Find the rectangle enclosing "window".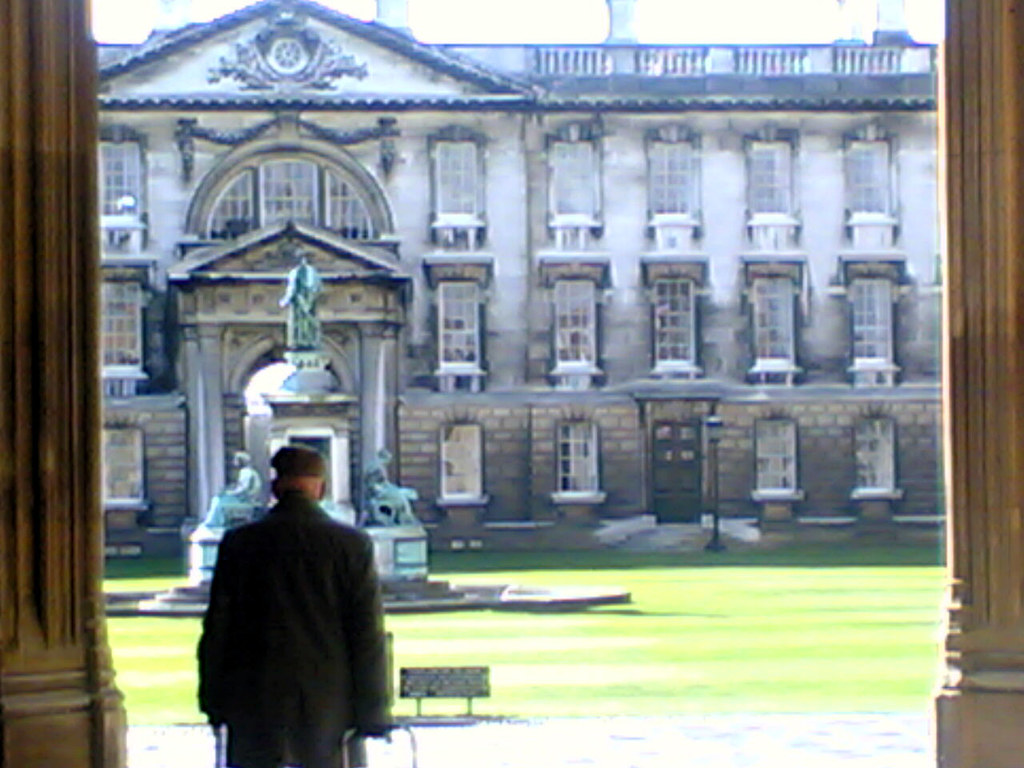
select_region(738, 134, 793, 246).
